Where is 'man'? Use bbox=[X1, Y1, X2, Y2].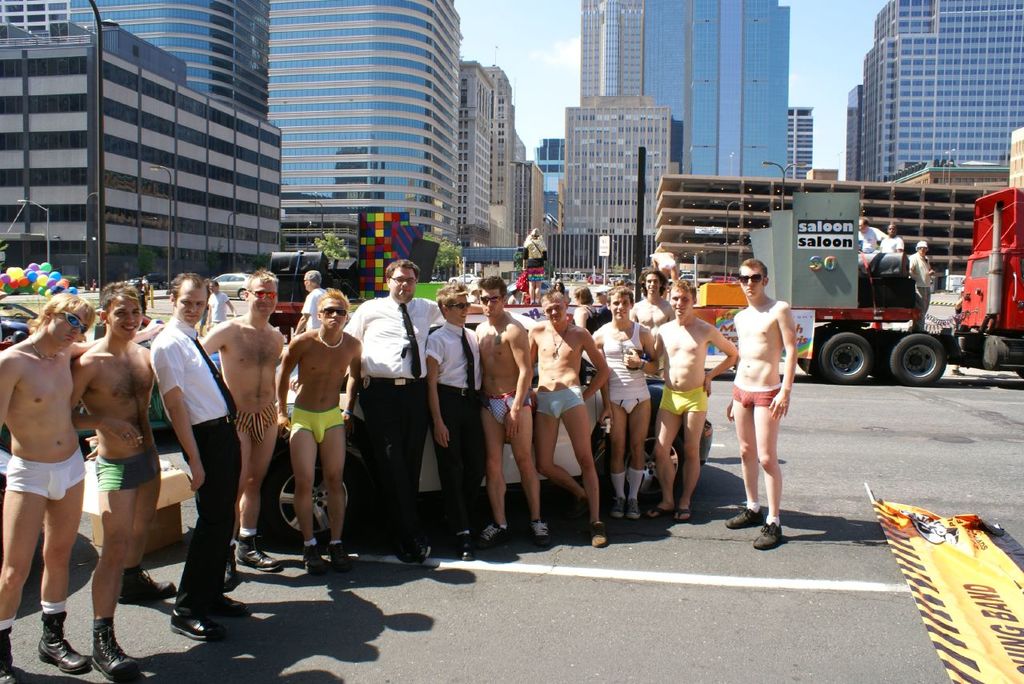
bbox=[614, 278, 624, 288].
